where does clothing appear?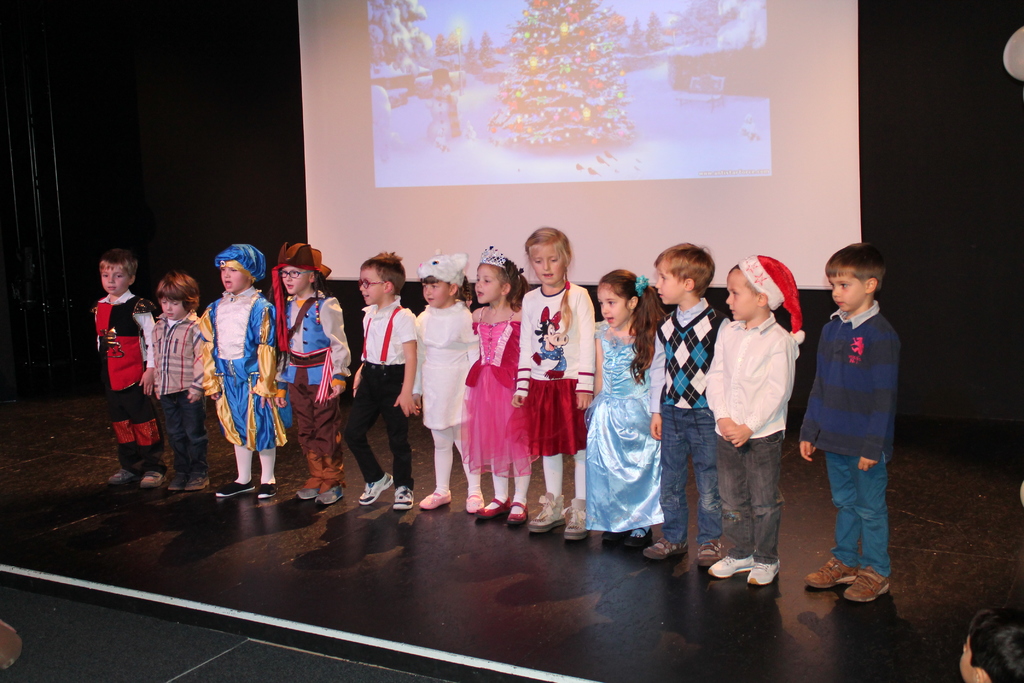
Appears at (x1=337, y1=298, x2=418, y2=479).
